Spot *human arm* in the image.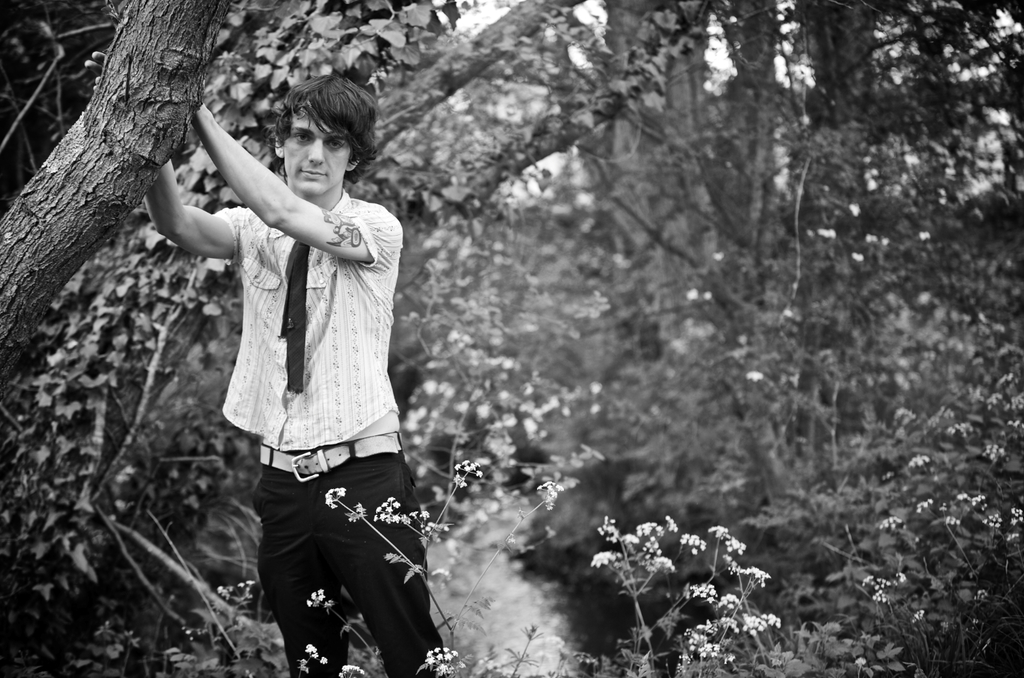
*human arm* found at bbox=(191, 97, 410, 264).
